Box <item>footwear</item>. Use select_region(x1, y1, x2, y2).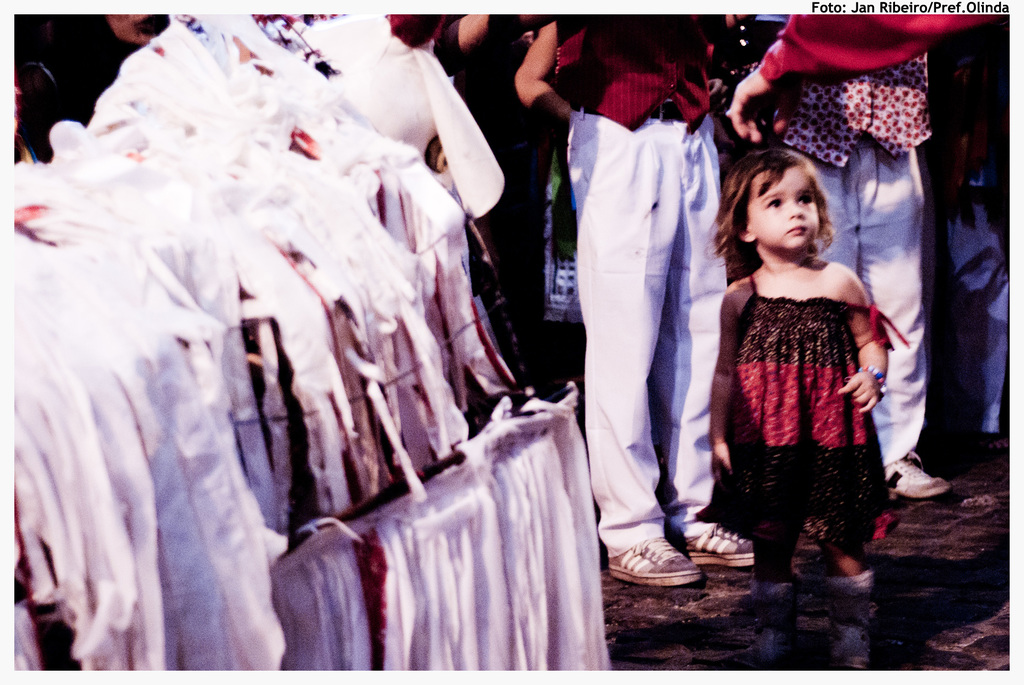
select_region(669, 523, 758, 570).
